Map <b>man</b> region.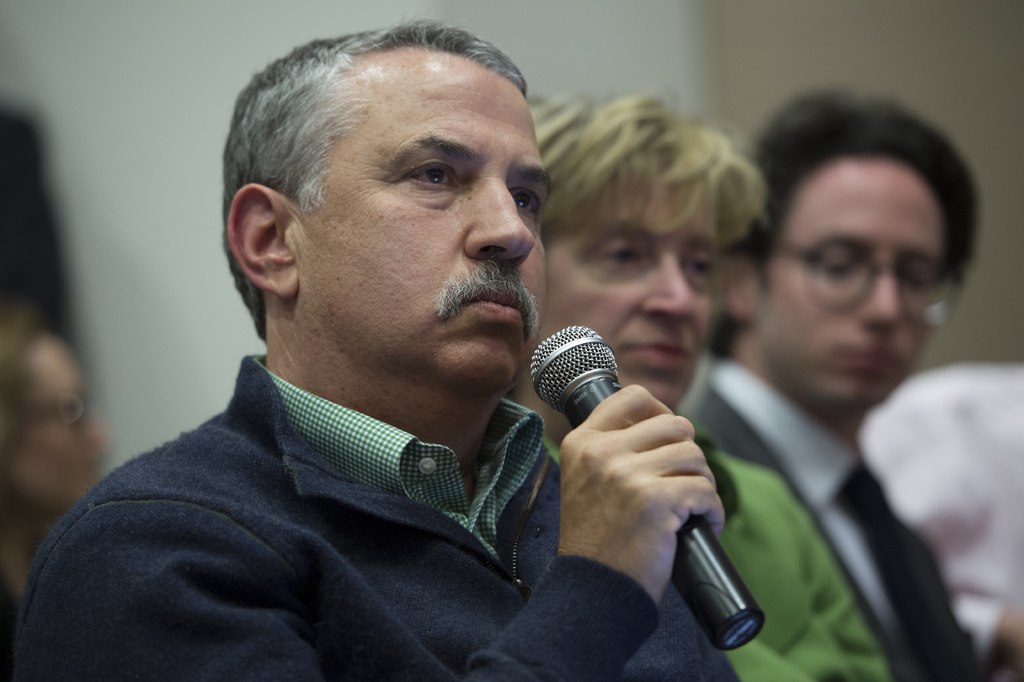
Mapped to rect(525, 81, 892, 681).
